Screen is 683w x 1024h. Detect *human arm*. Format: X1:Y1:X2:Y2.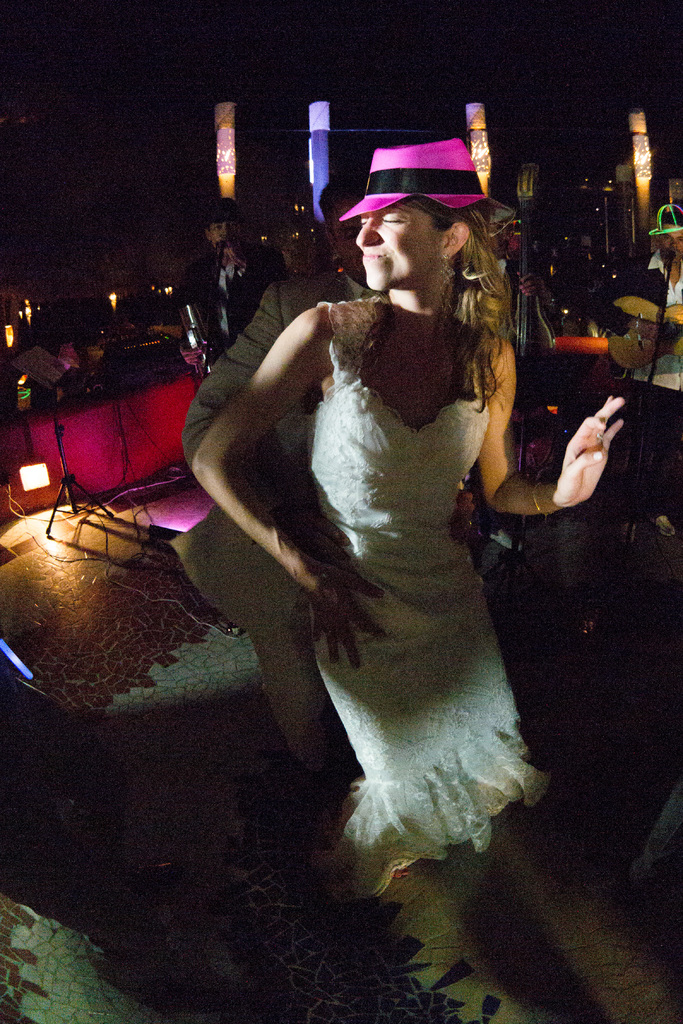
177:278:220:376.
